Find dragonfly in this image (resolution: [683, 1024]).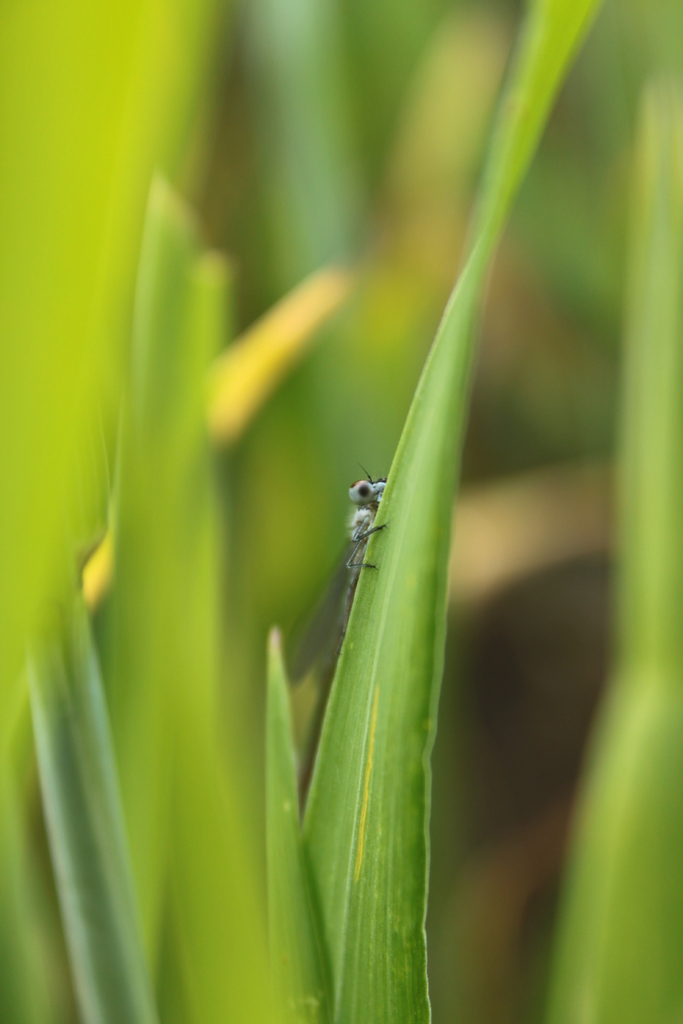
box=[274, 460, 395, 692].
